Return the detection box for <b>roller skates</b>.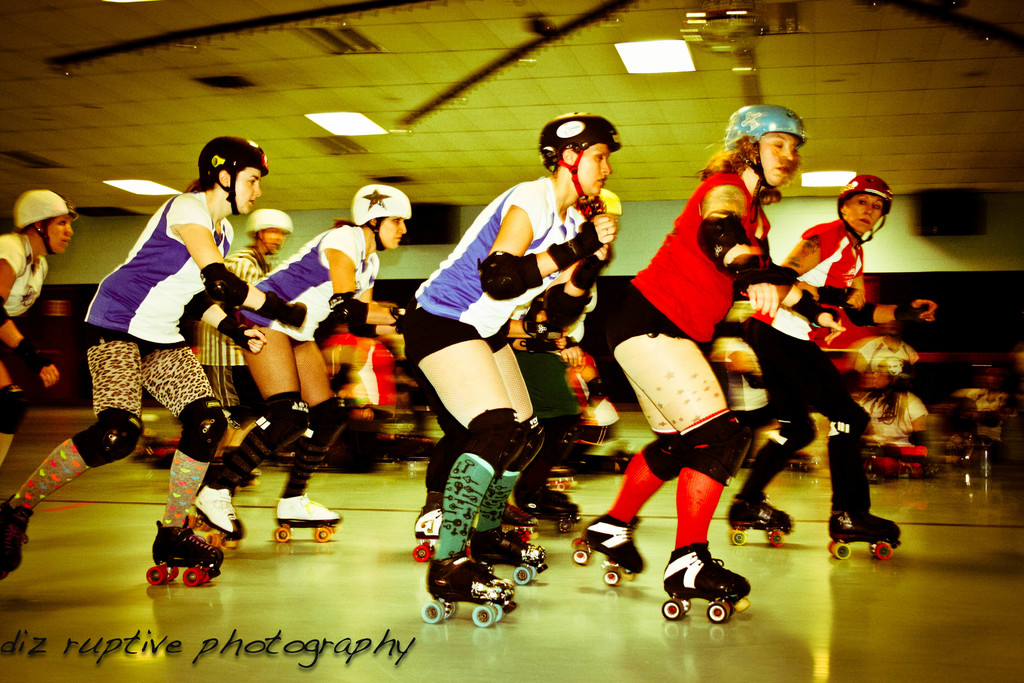
x1=143, y1=520, x2=223, y2=586.
